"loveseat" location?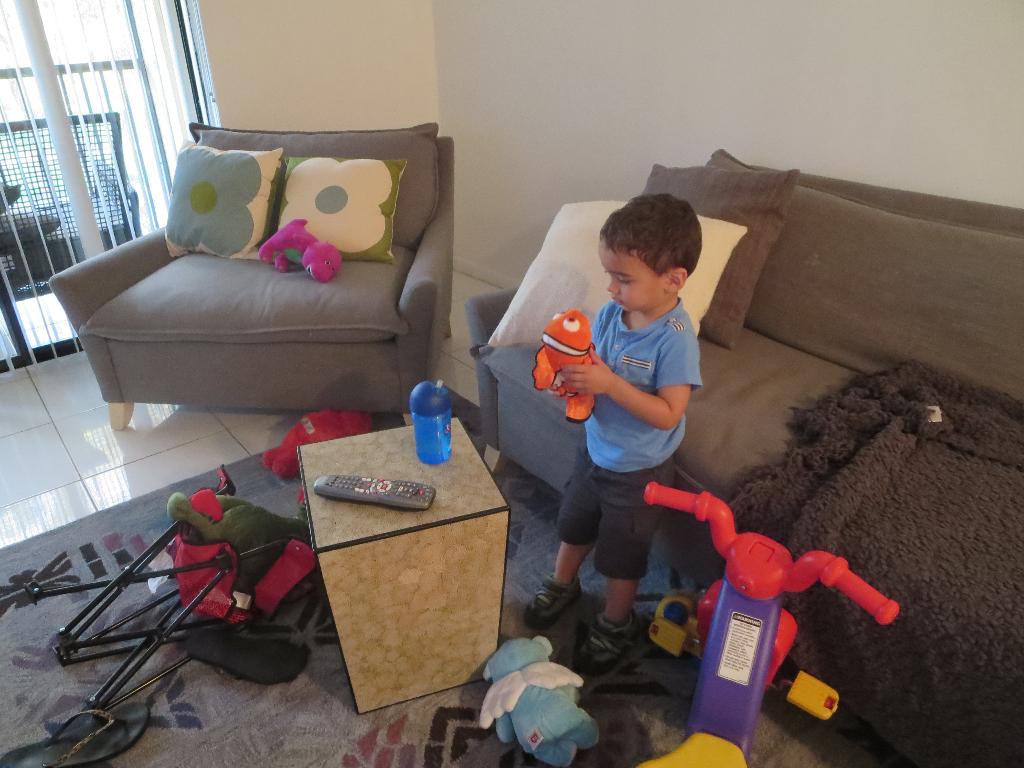
left=49, top=126, right=457, bottom=447
